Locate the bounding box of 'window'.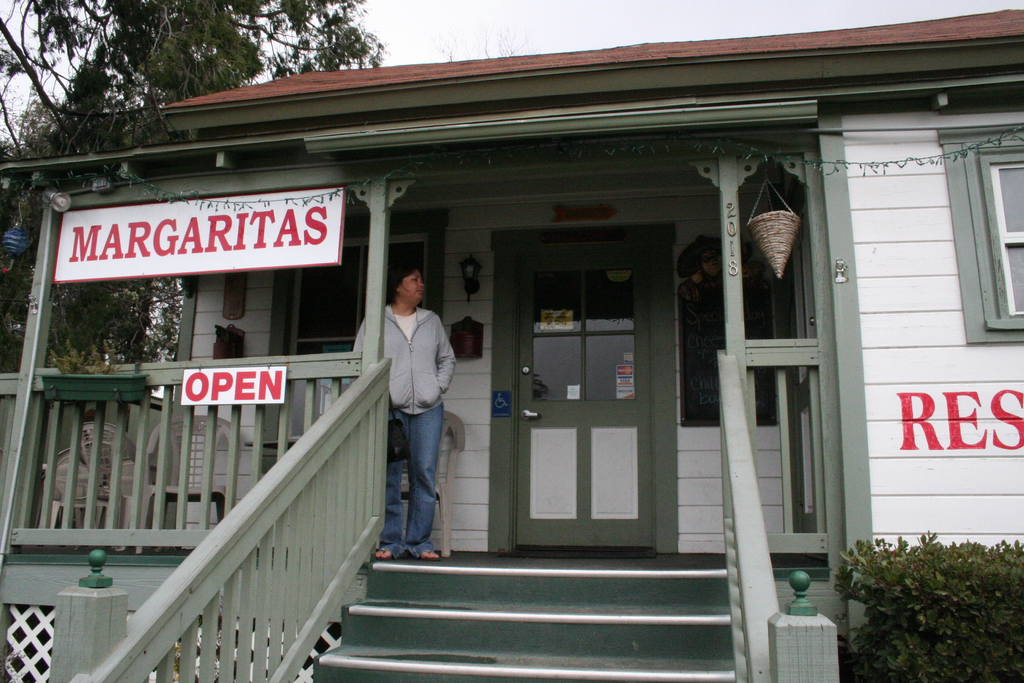
Bounding box: crop(935, 124, 1023, 343).
